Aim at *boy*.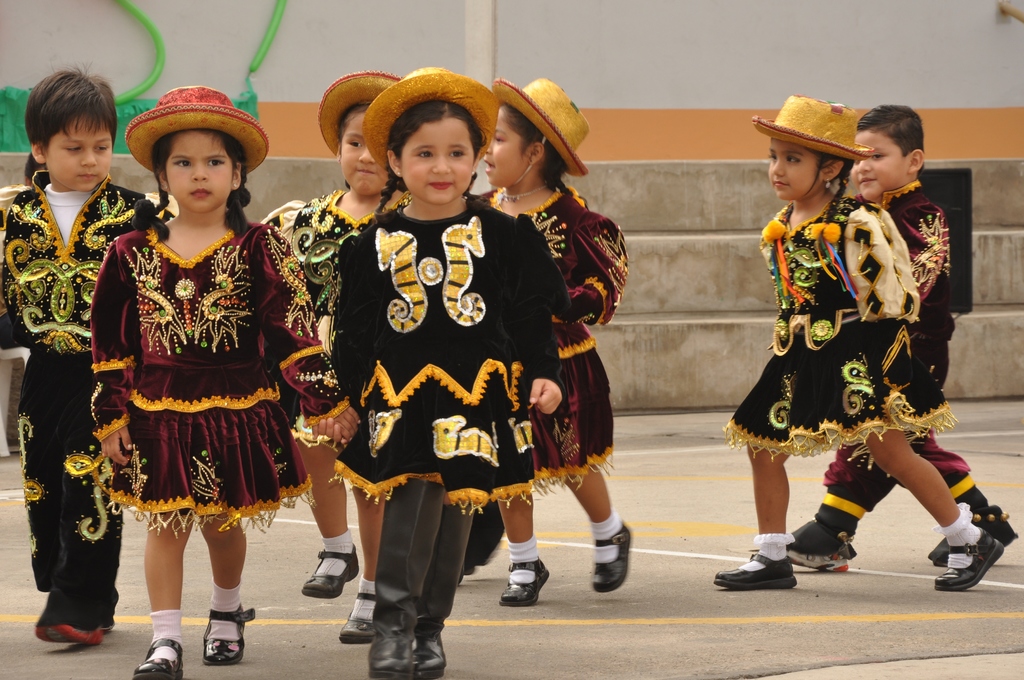
Aimed at bbox=[0, 56, 177, 646].
